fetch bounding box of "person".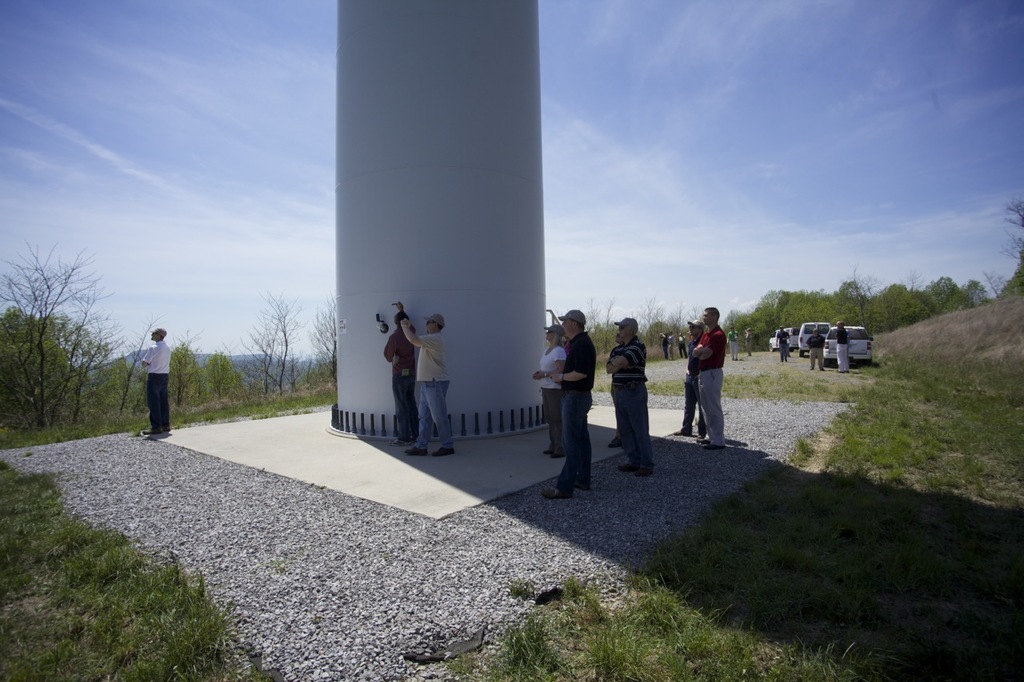
Bbox: <box>140,325,170,437</box>.
